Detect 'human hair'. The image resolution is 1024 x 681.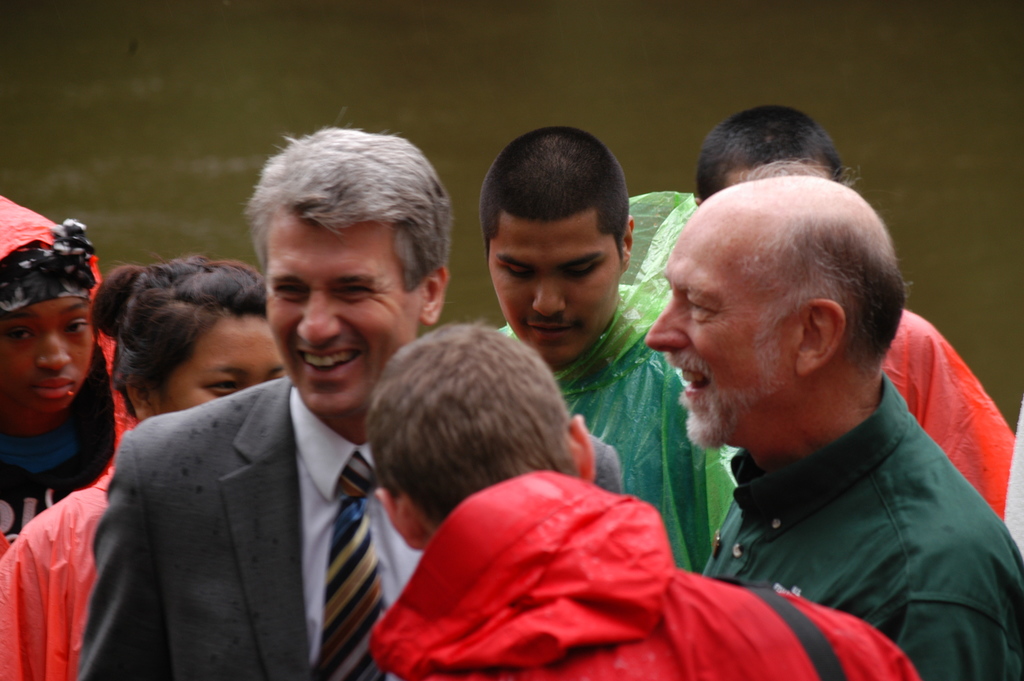
(left=481, top=125, right=632, bottom=264).
